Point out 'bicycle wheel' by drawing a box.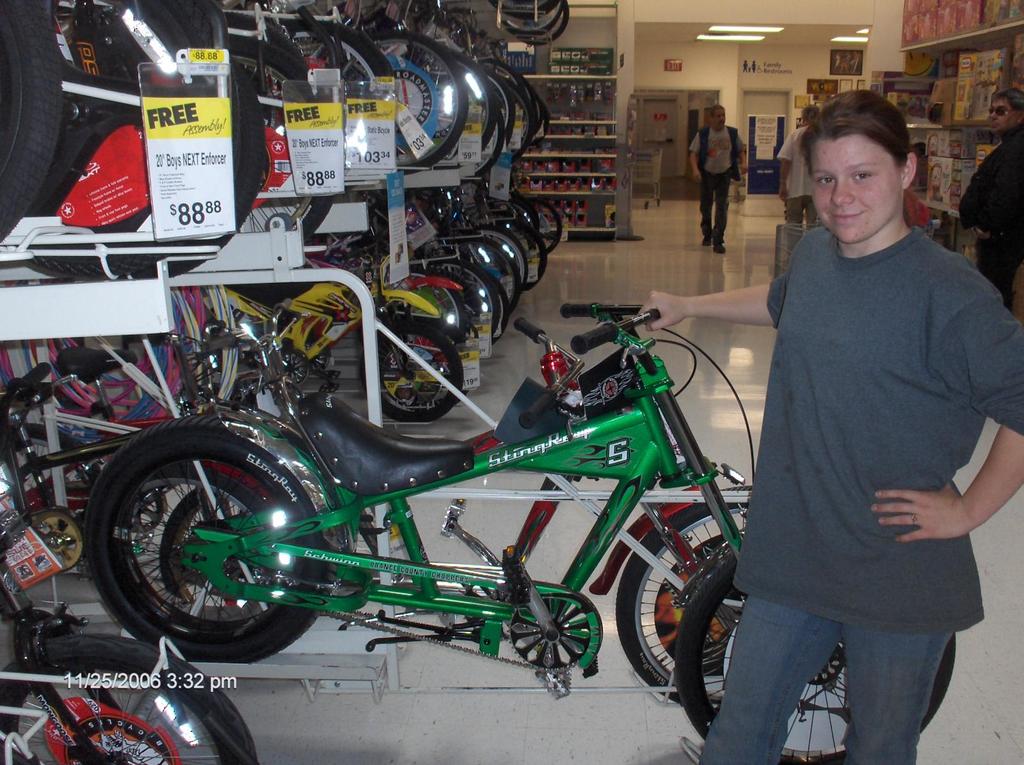
(x1=511, y1=22, x2=583, y2=35).
